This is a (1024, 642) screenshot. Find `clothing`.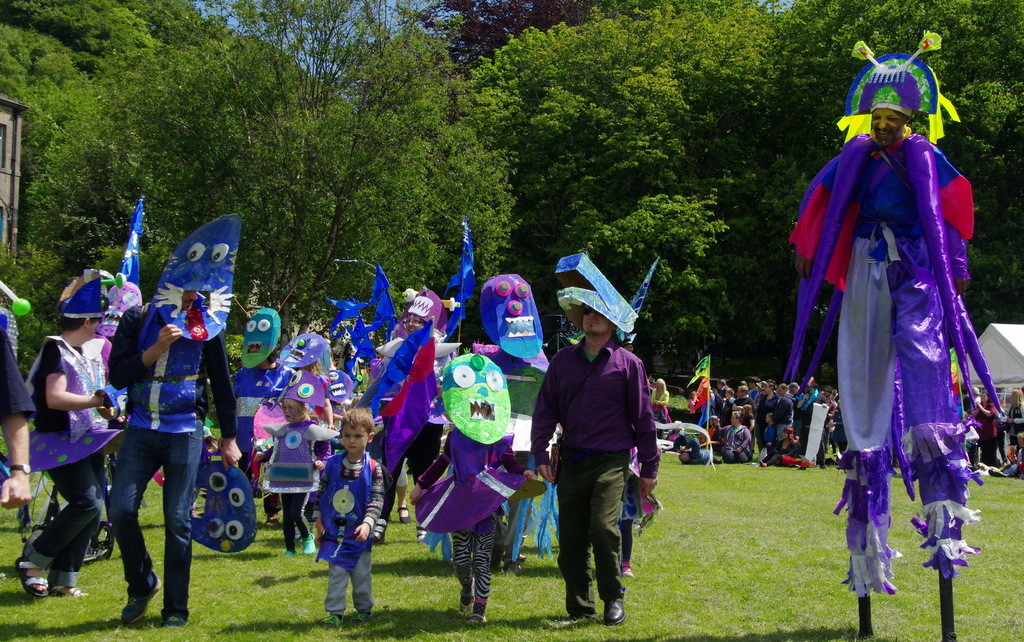
Bounding box: {"x1": 1002, "y1": 442, "x2": 1023, "y2": 475}.
